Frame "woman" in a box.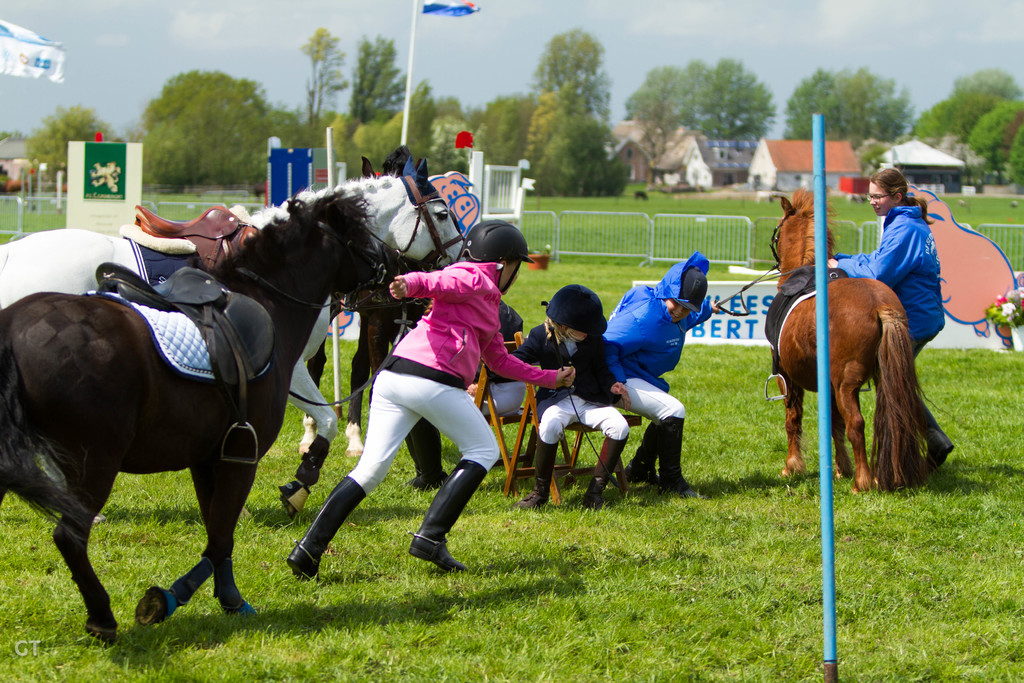
crop(825, 167, 950, 475).
